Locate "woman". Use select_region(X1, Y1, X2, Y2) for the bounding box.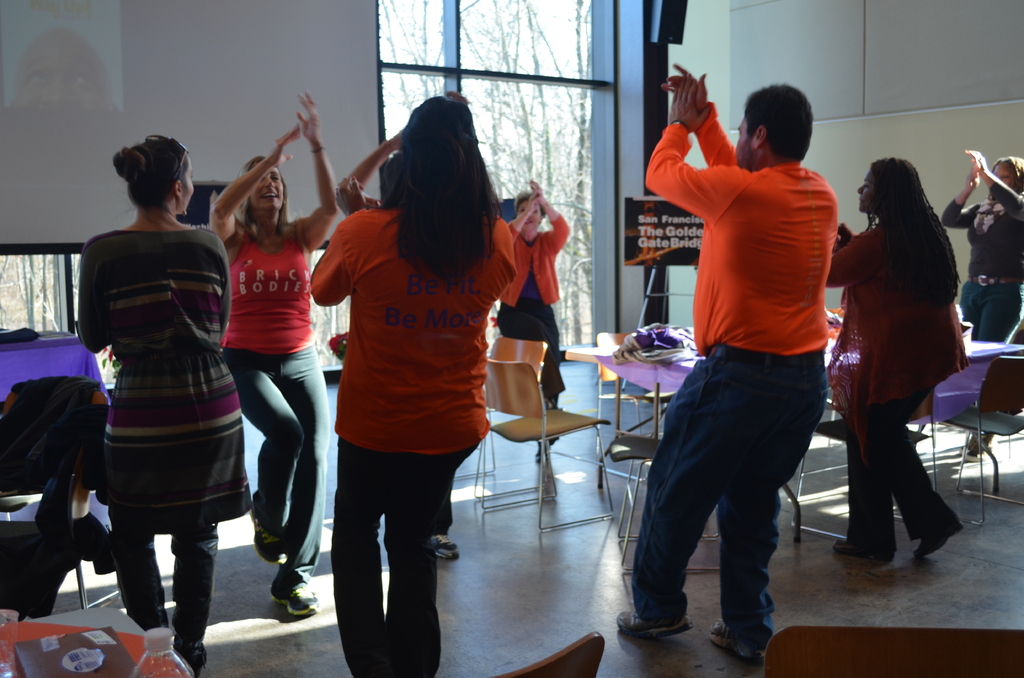
select_region(943, 151, 1023, 453).
